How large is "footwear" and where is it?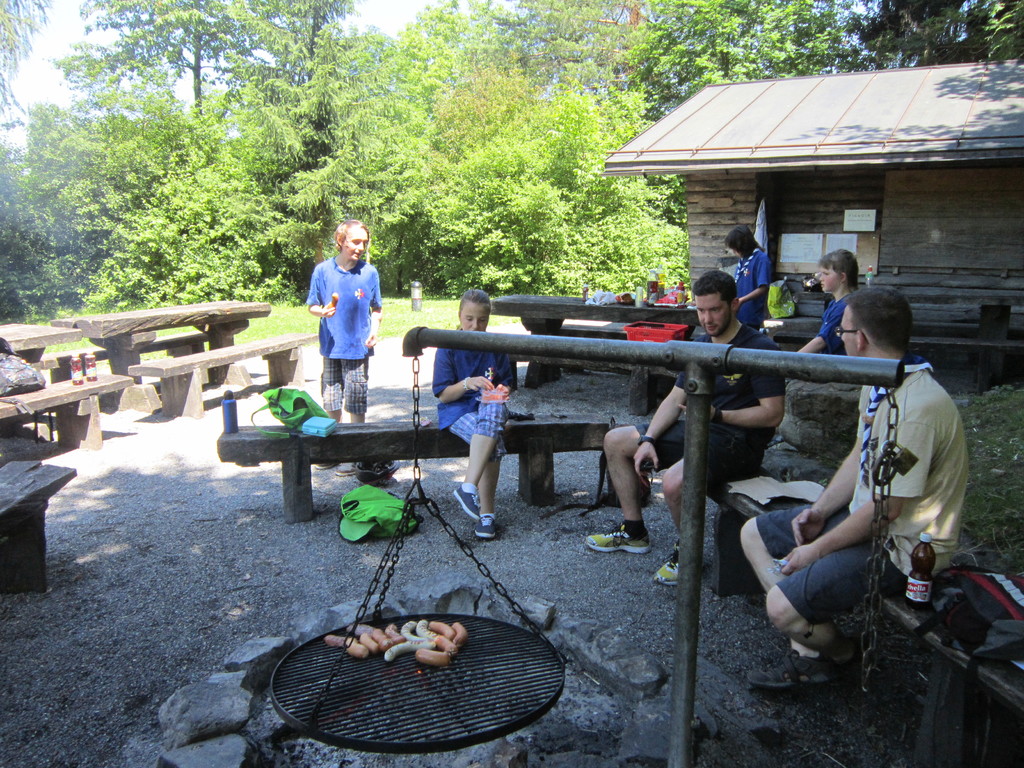
Bounding box: 451 480 480 526.
